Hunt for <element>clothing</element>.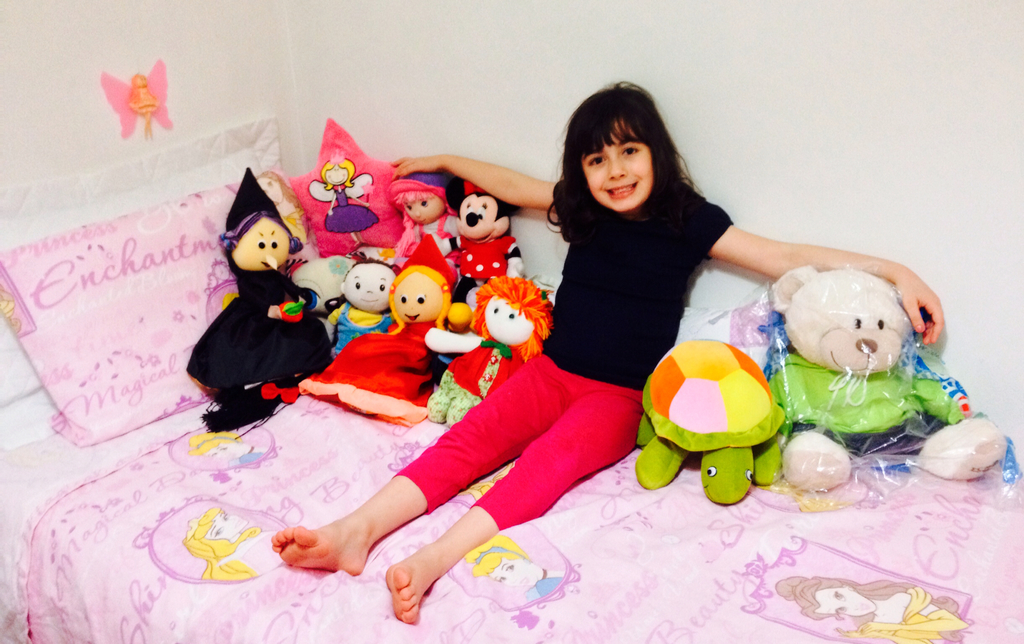
Hunted down at {"x1": 397, "y1": 175, "x2": 739, "y2": 536}.
